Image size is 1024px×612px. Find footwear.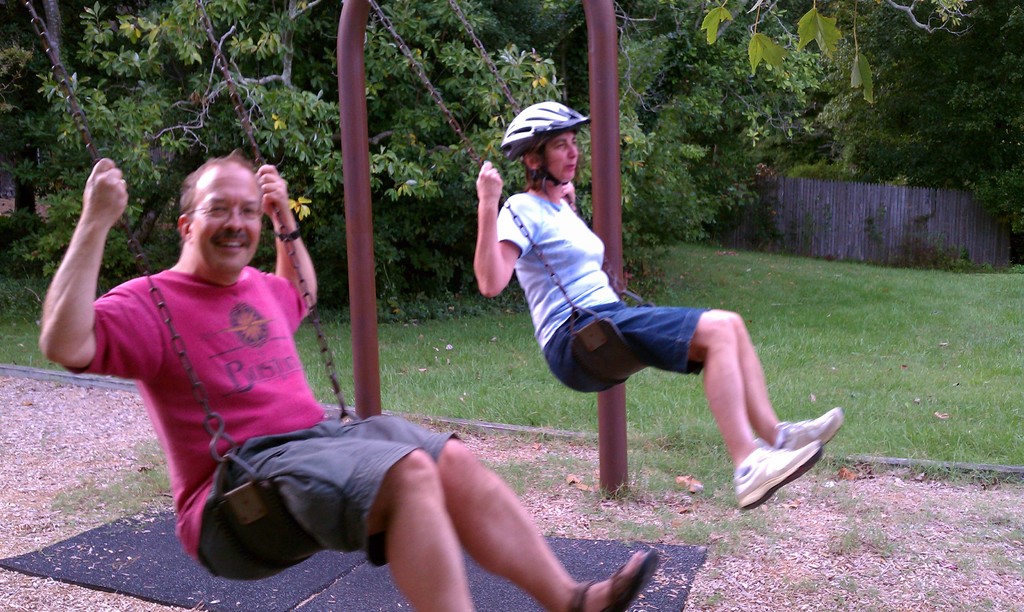
Rect(735, 444, 817, 510).
